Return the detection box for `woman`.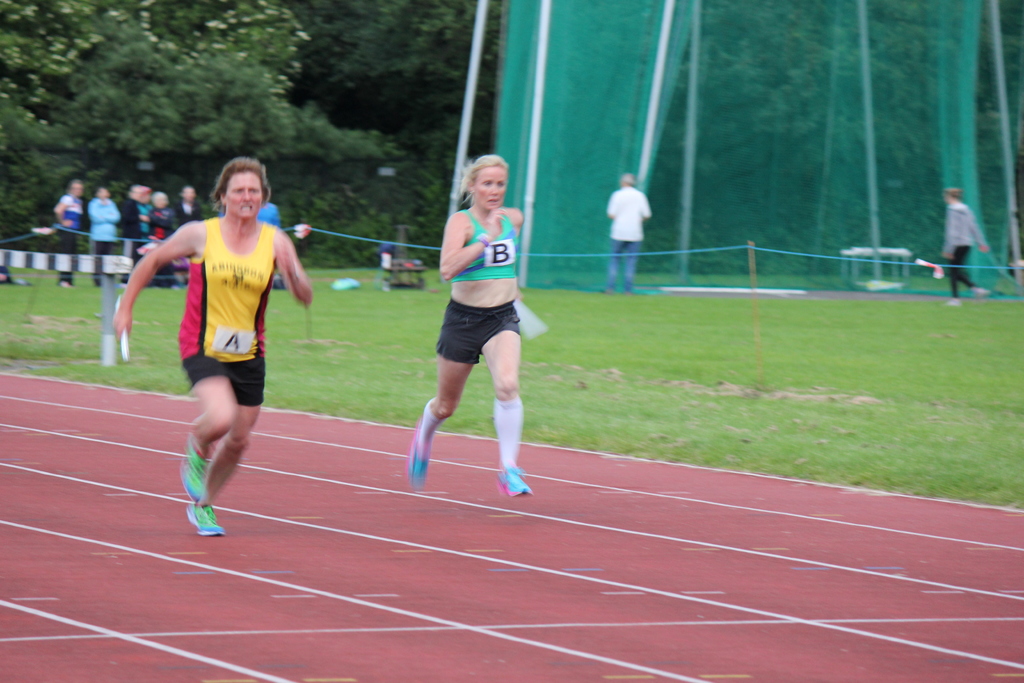
[left=401, top=150, right=532, bottom=499].
